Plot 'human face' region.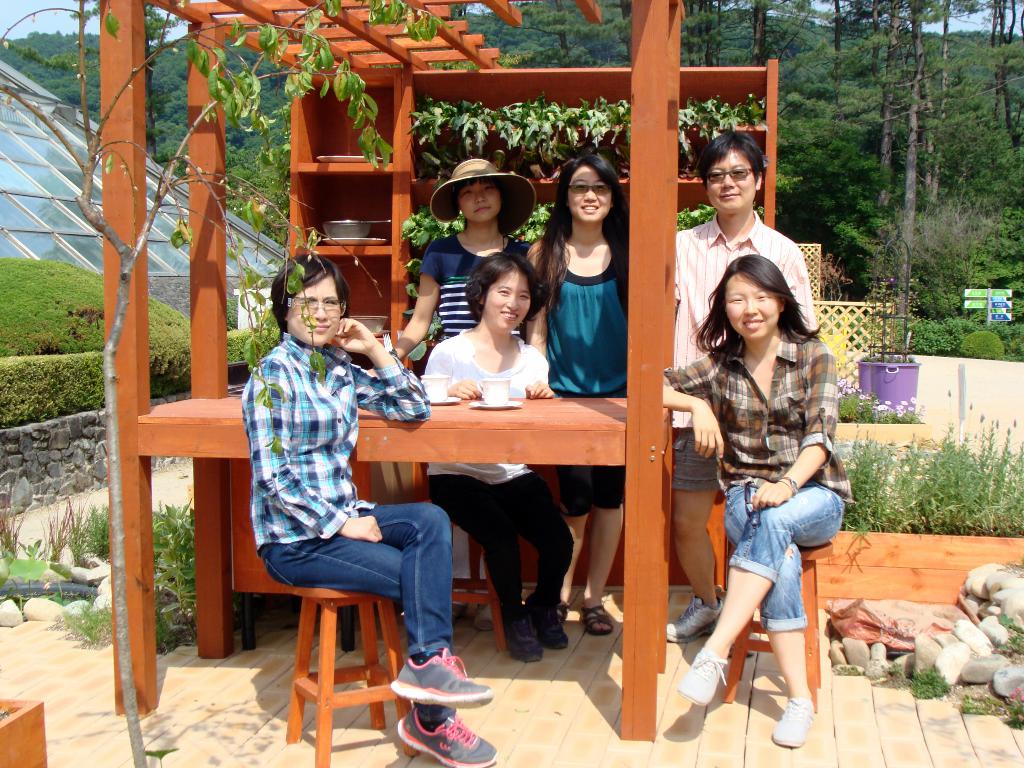
Plotted at box=[287, 273, 340, 344].
